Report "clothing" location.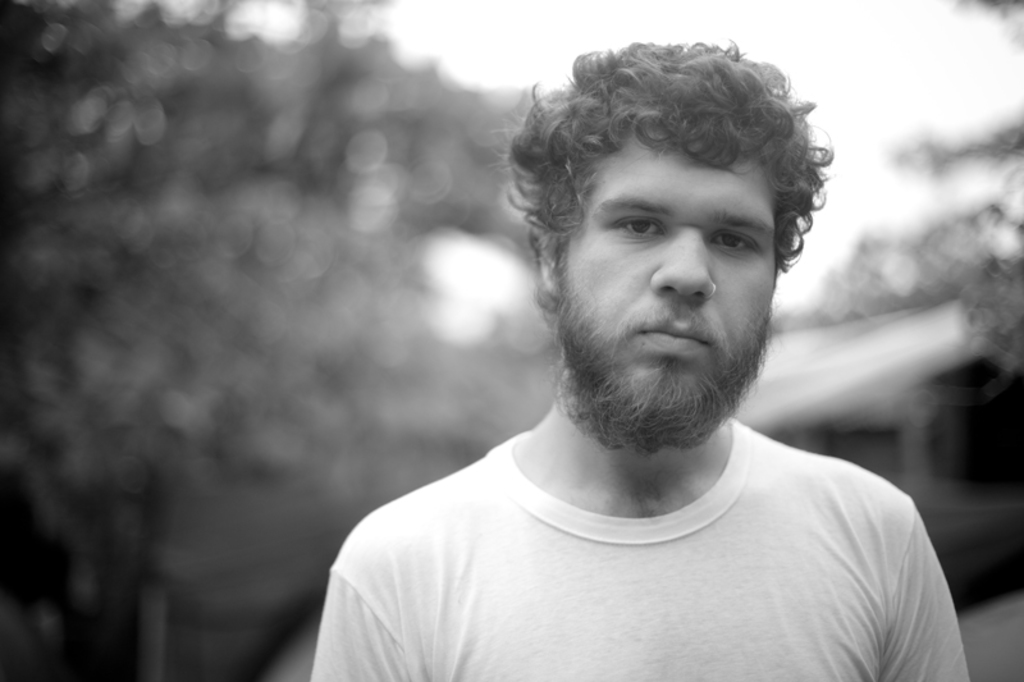
Report: [311, 413, 975, 681].
